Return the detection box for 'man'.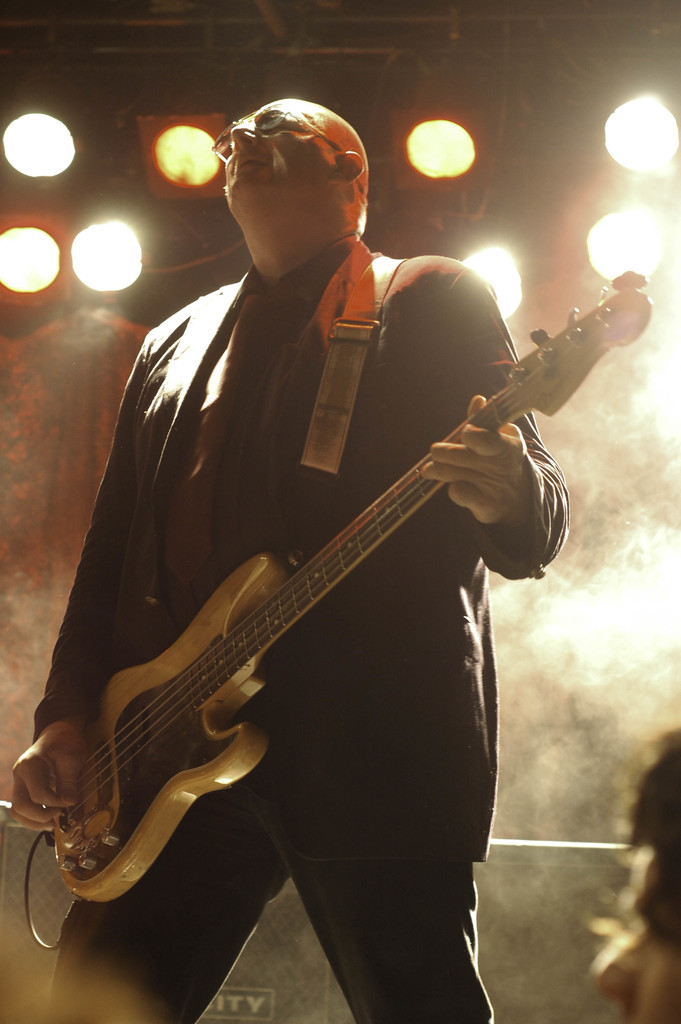
[x1=15, y1=95, x2=576, y2=1023].
